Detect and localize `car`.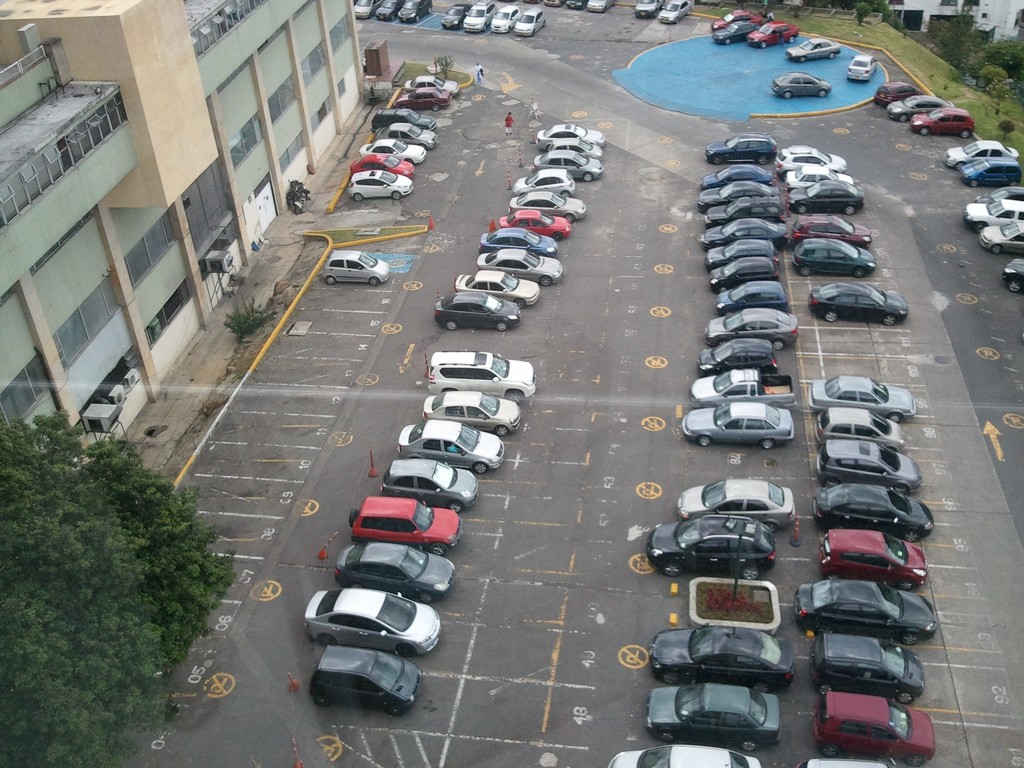
Localized at [372,0,399,20].
